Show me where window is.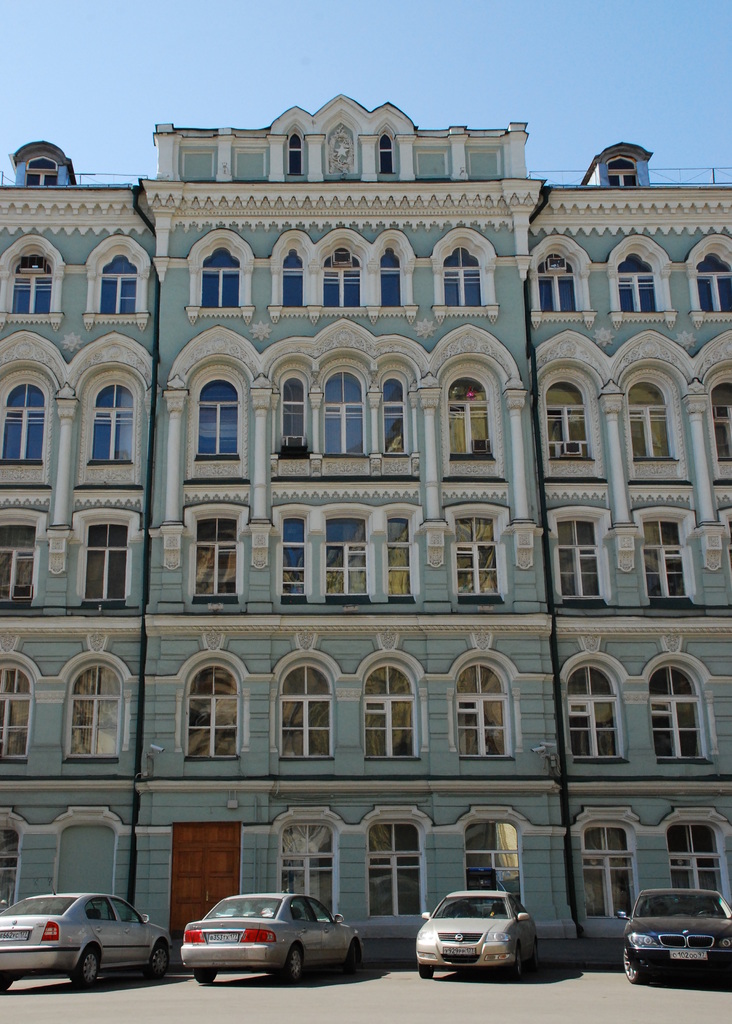
window is at Rect(568, 655, 636, 760).
